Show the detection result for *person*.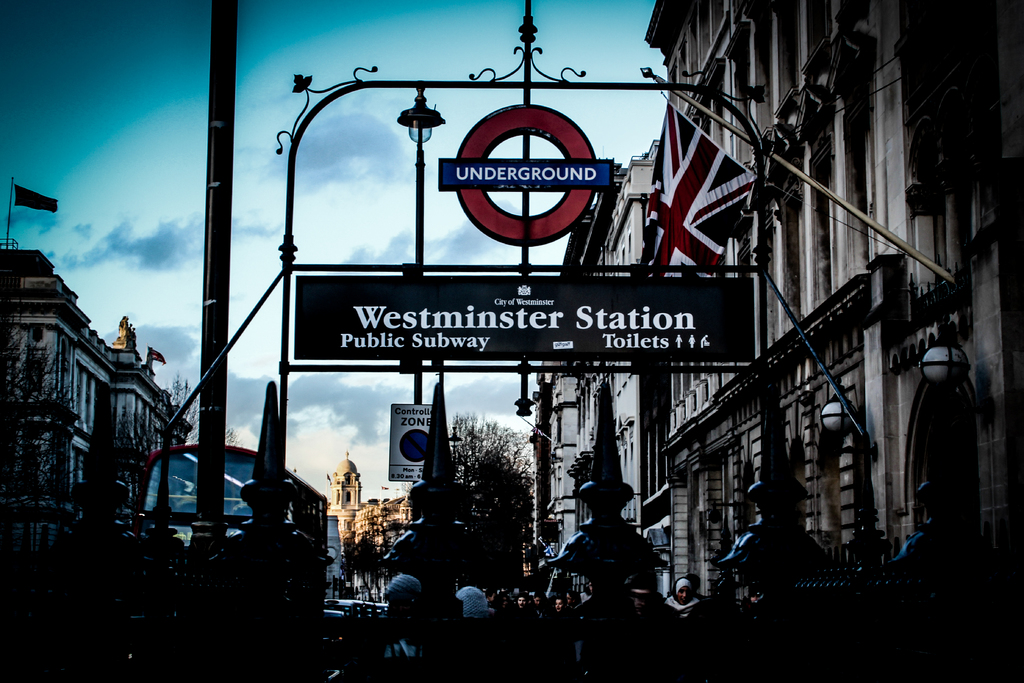
(600, 570, 696, 682).
